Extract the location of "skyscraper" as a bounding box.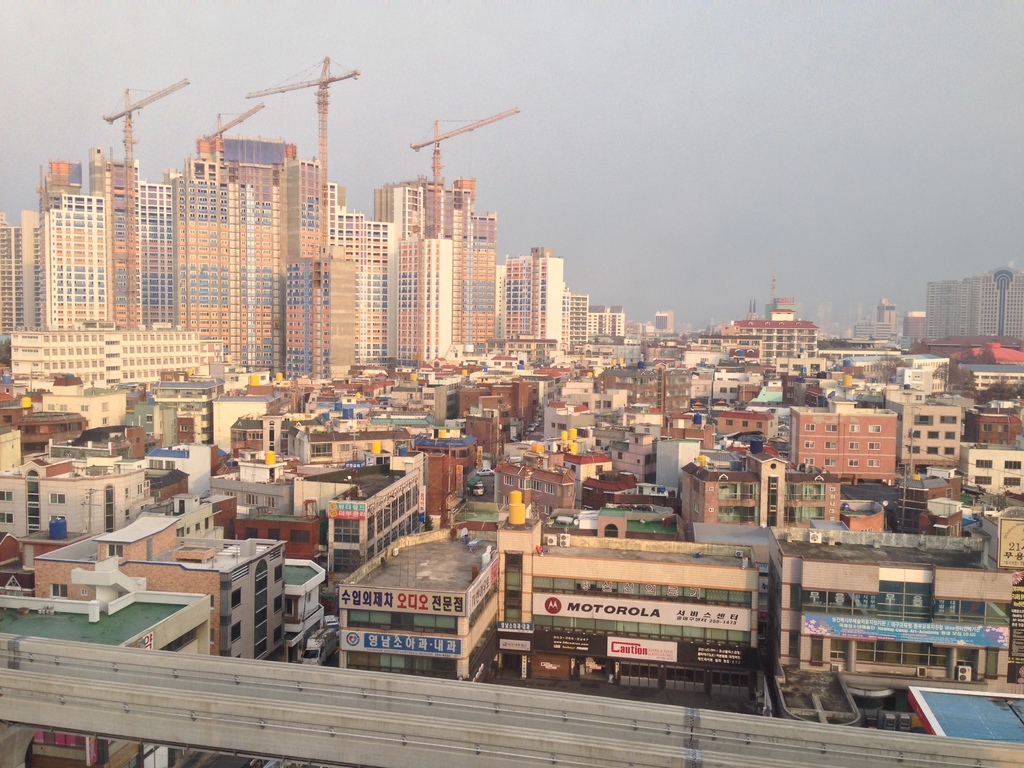
BBox(922, 264, 1023, 342).
